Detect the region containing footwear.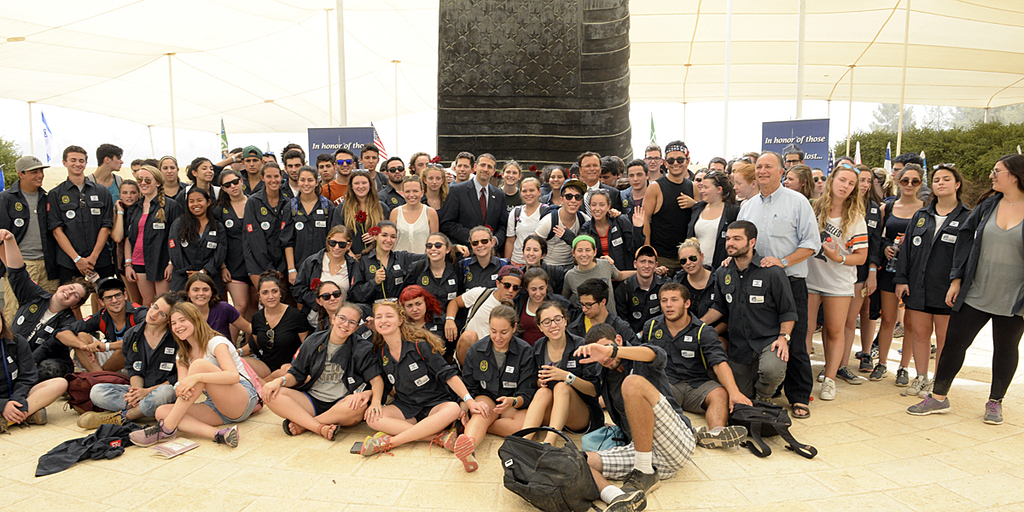
l=282, t=419, r=304, b=433.
